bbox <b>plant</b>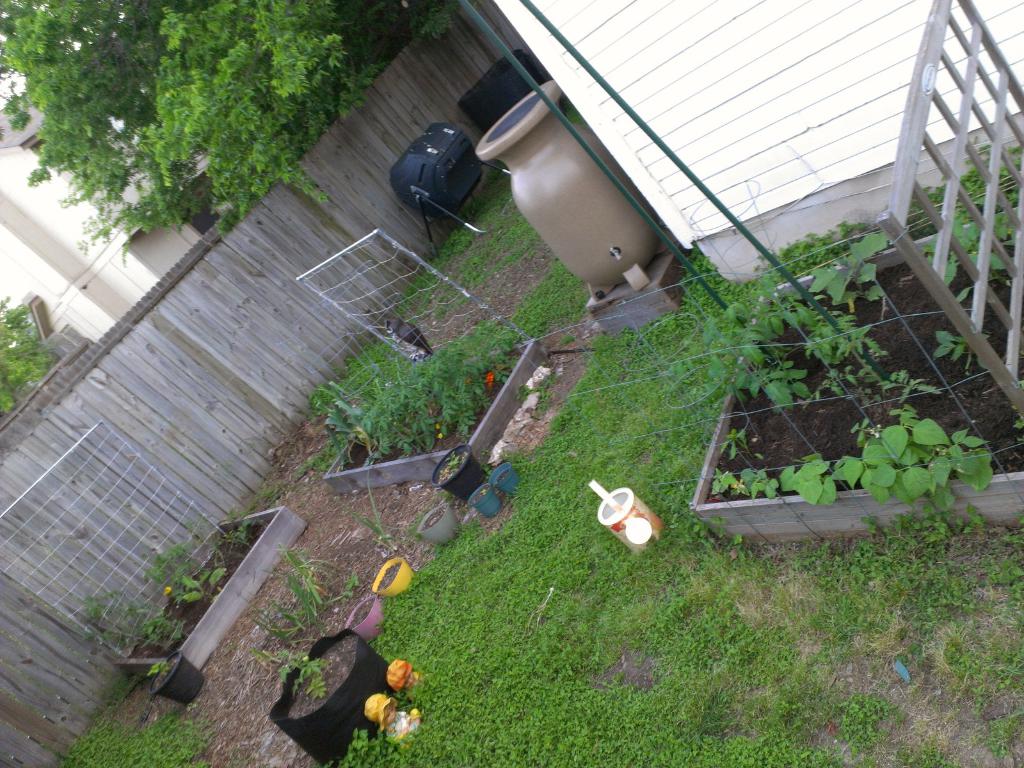
778 451 844 506
